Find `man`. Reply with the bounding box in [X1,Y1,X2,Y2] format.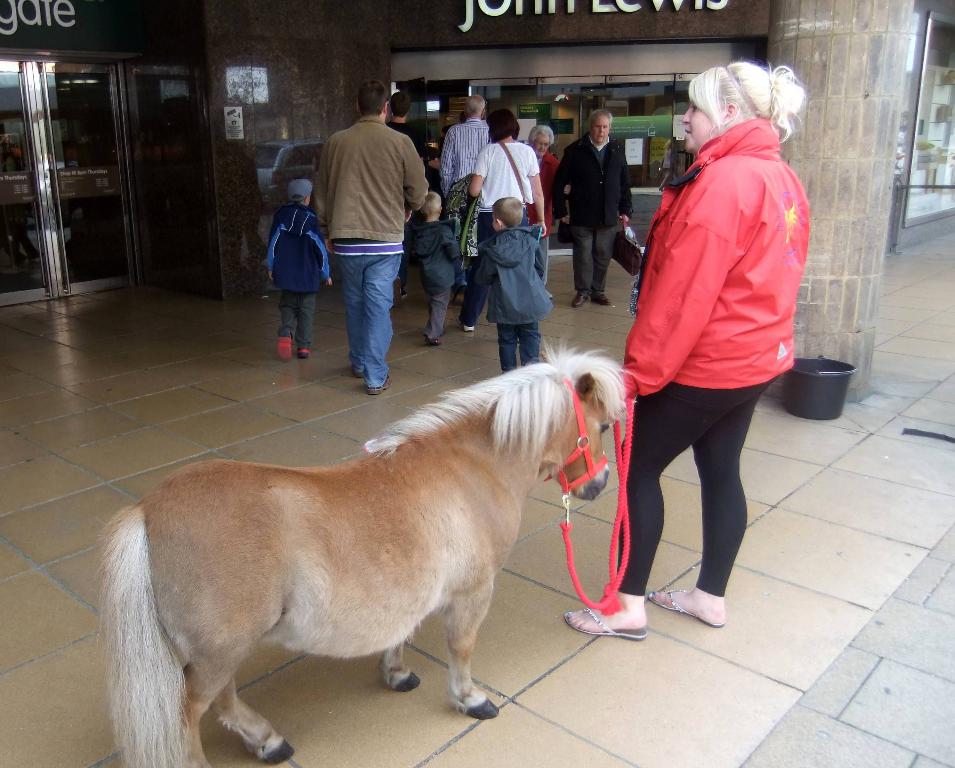
[553,113,627,299].
